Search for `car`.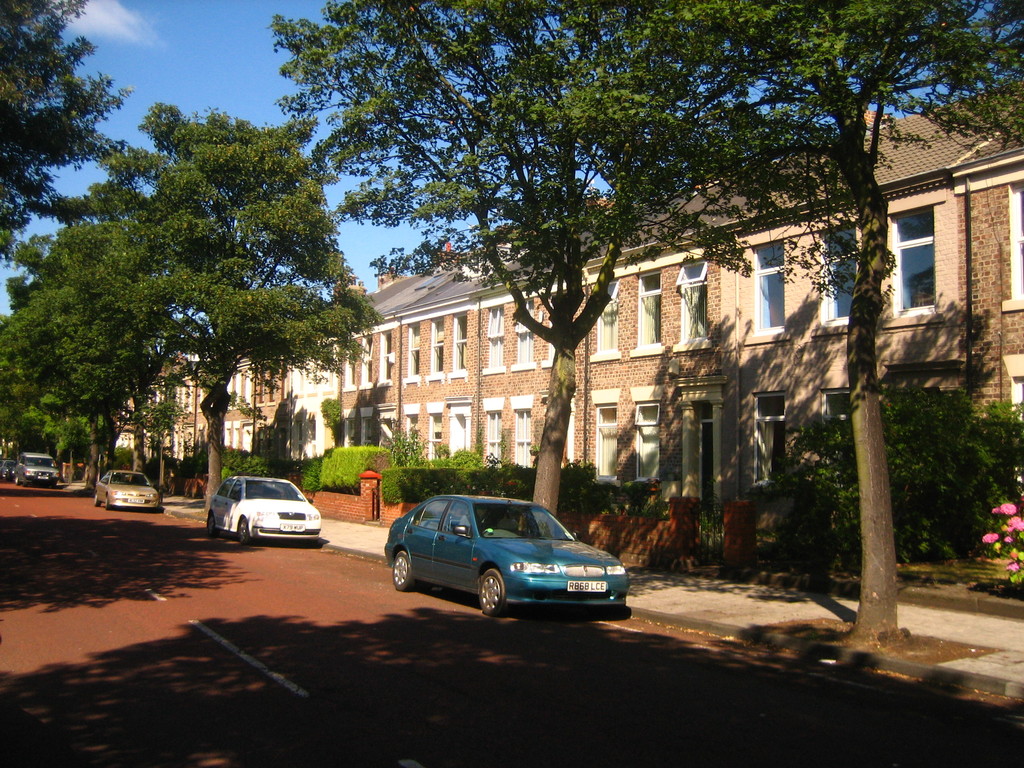
Found at bbox(373, 491, 633, 626).
